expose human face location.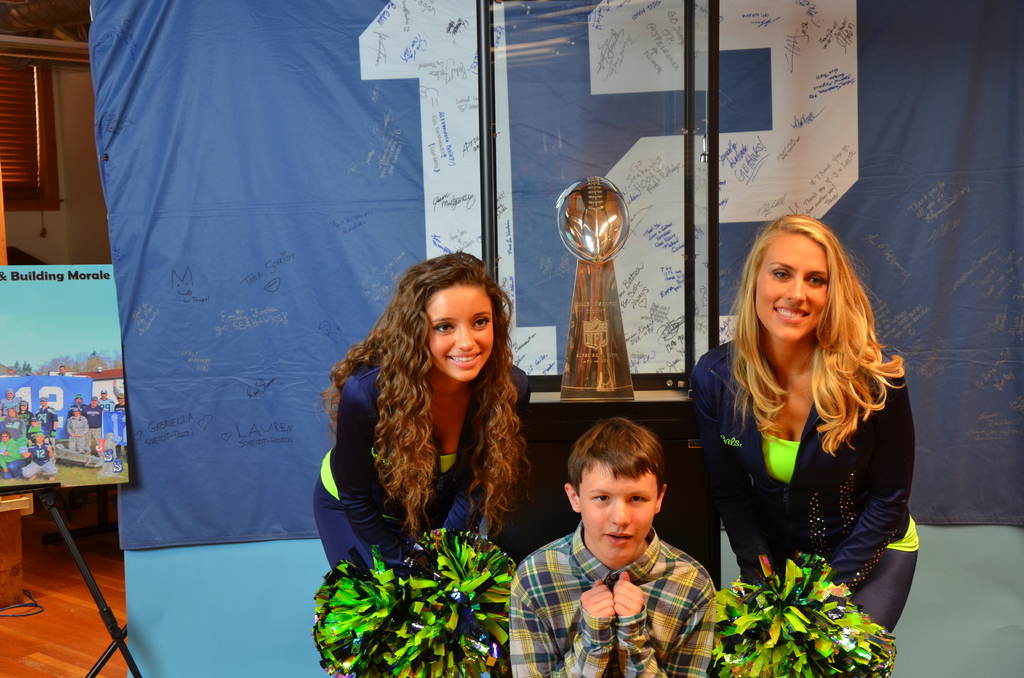
Exposed at {"x1": 427, "y1": 287, "x2": 493, "y2": 376}.
